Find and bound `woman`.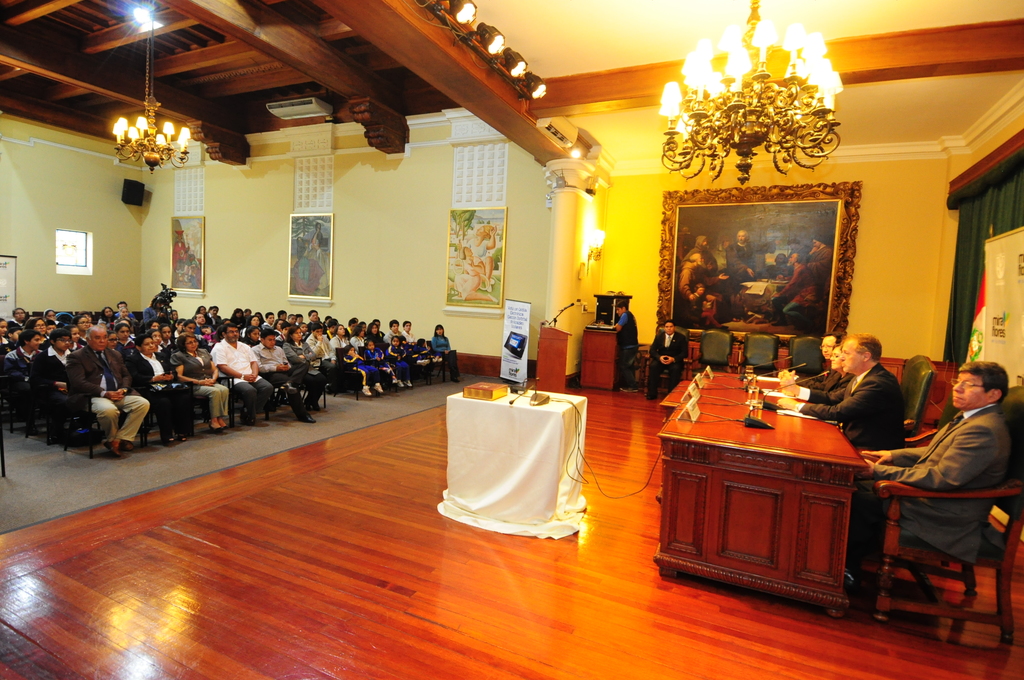
Bound: x1=452 y1=247 x2=499 y2=302.
